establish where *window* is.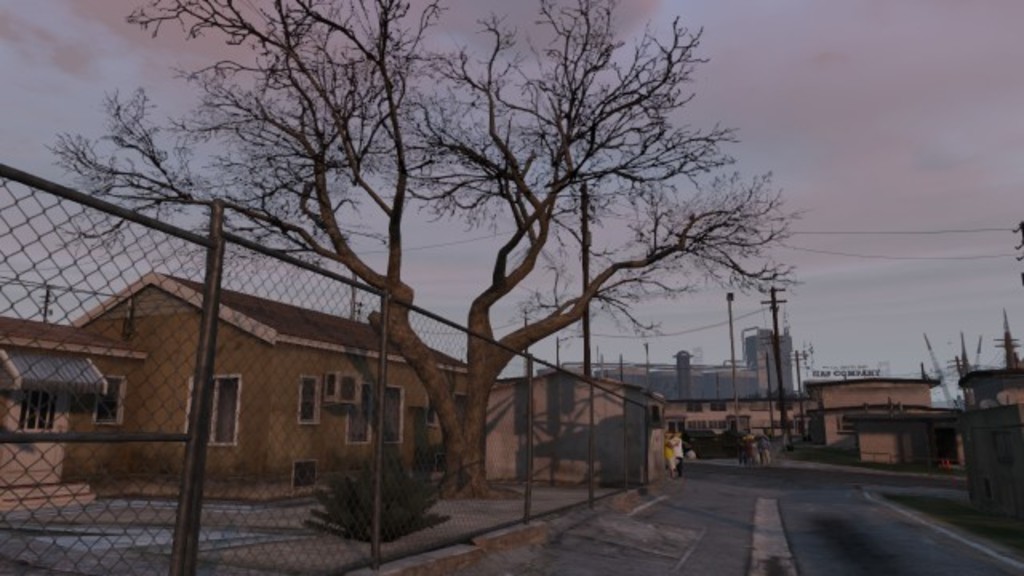
Established at 512 384 533 437.
